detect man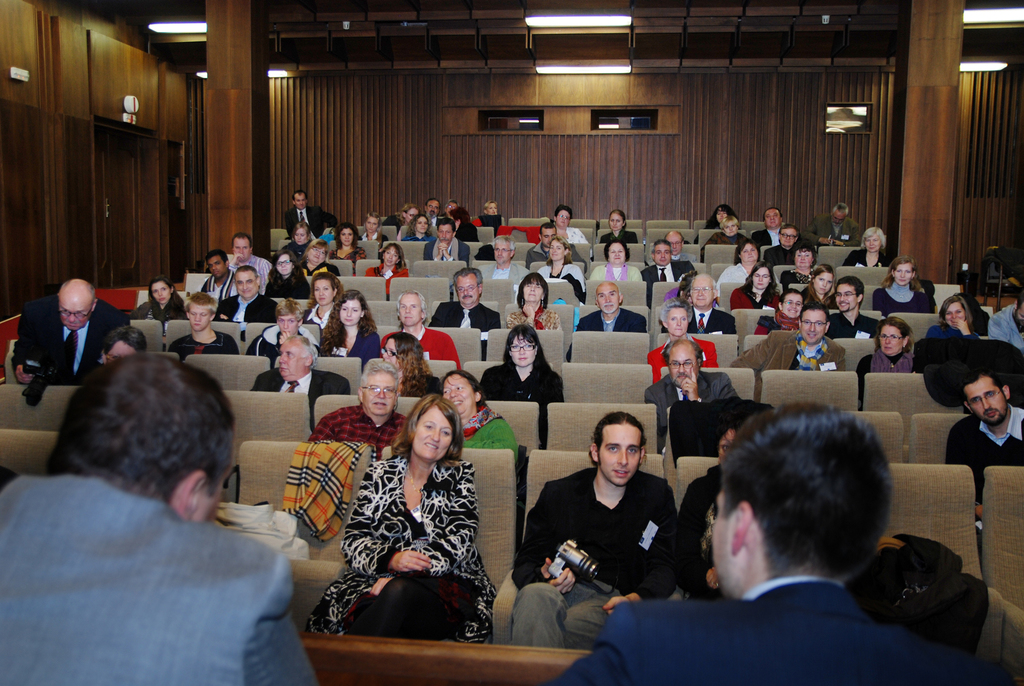
(x1=508, y1=411, x2=675, y2=651)
